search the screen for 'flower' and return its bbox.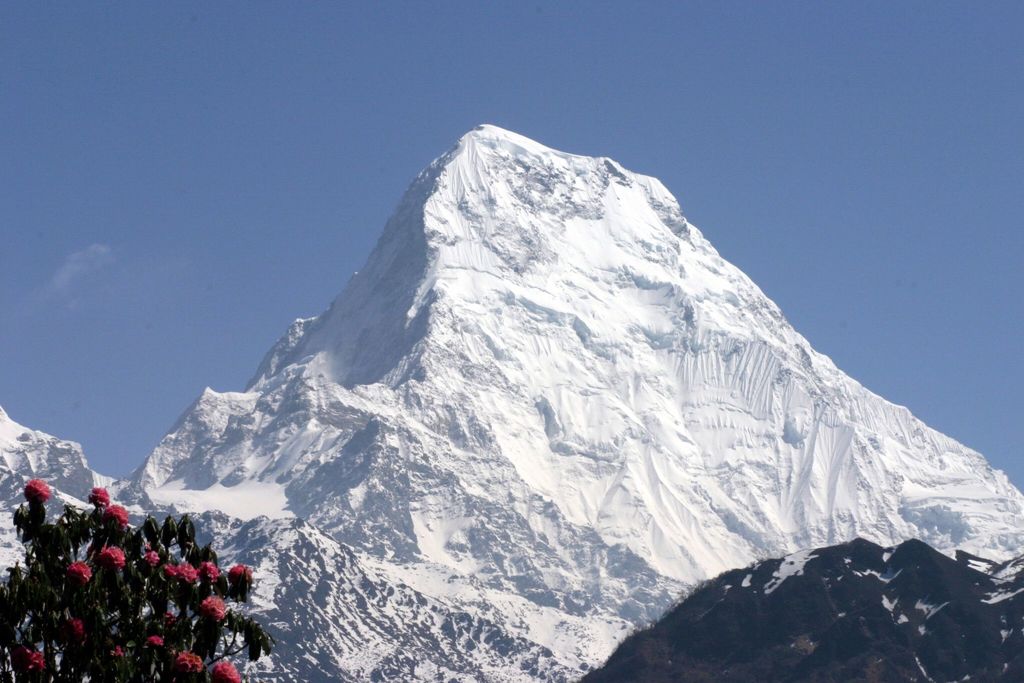
Found: [64,559,94,585].
